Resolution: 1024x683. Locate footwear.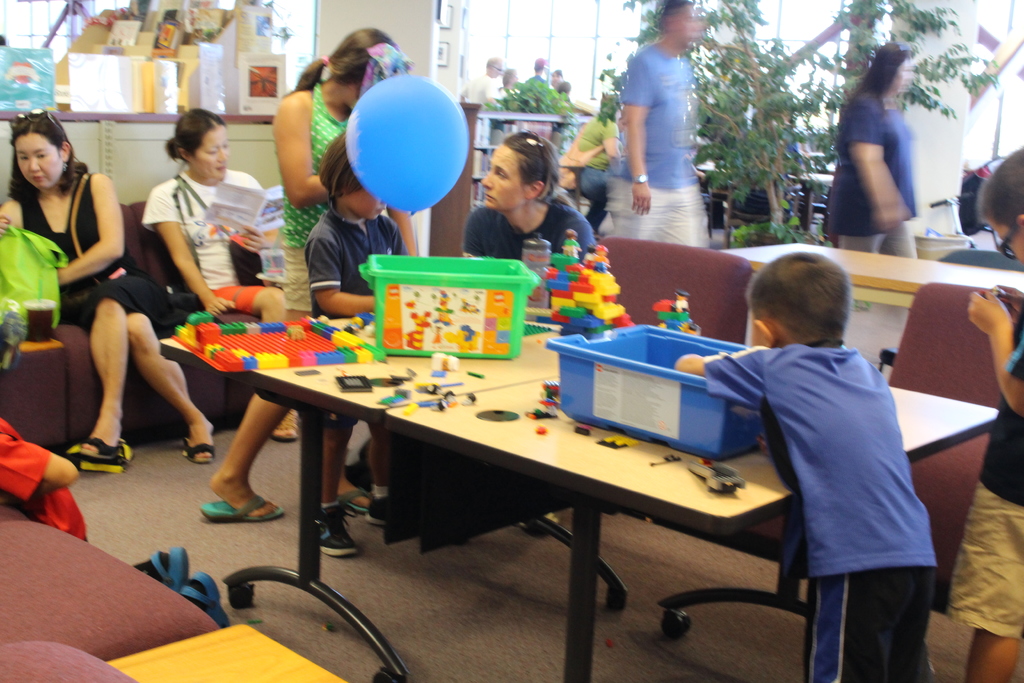
detection(271, 407, 302, 441).
